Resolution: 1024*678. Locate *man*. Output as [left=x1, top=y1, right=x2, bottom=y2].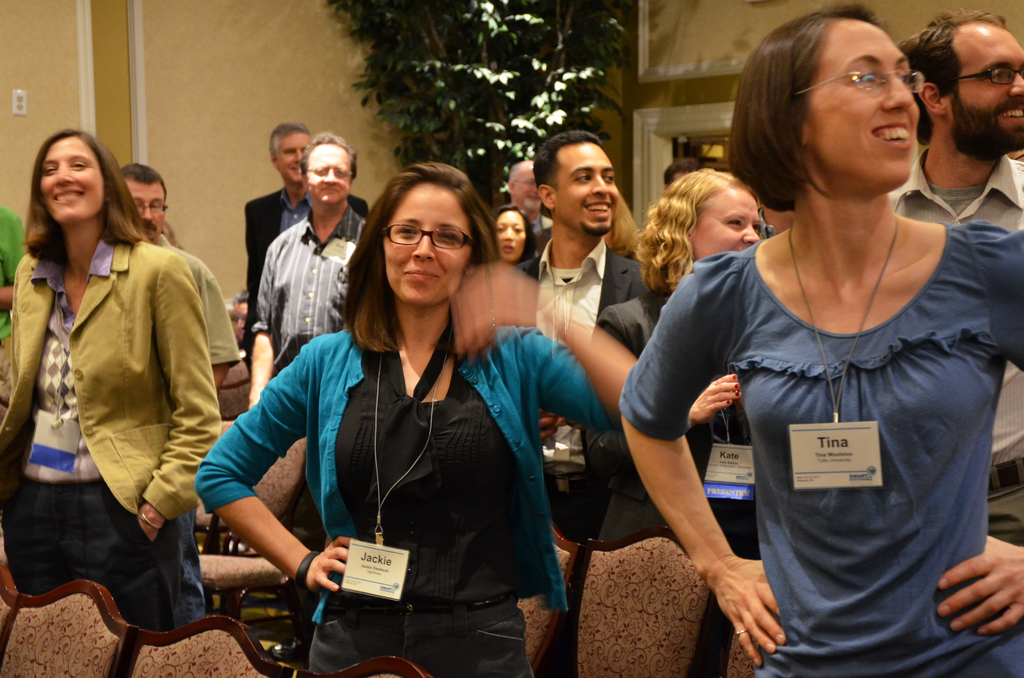
[left=508, top=159, right=560, bottom=235].
